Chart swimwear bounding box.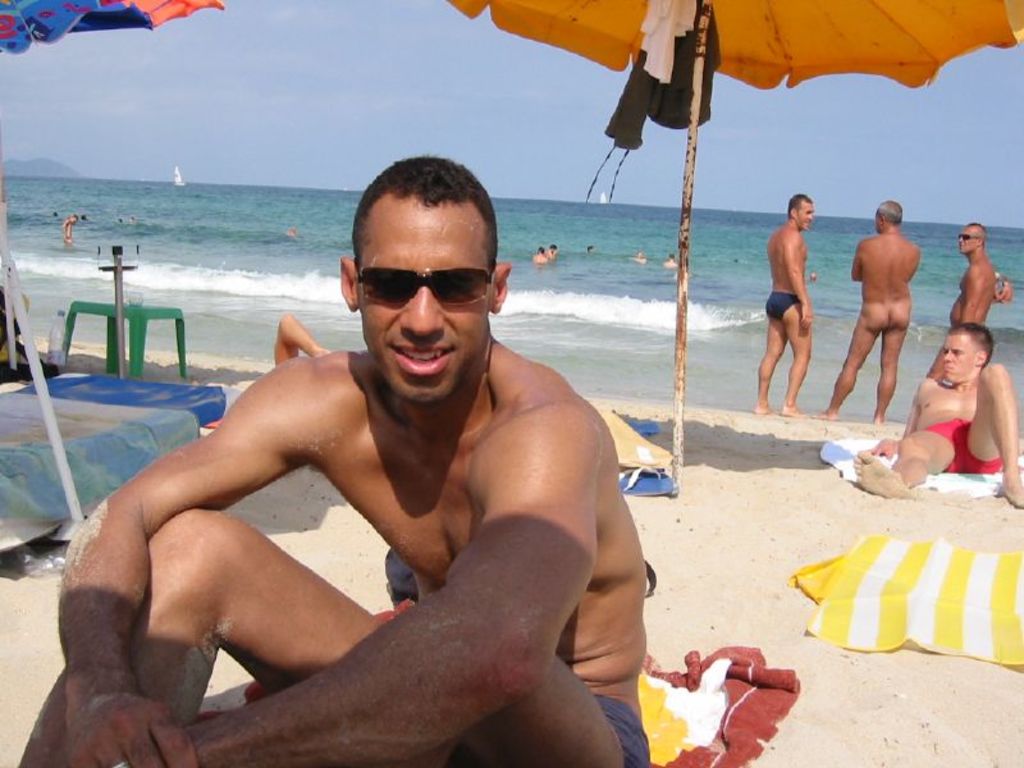
Charted: left=922, top=416, right=1005, bottom=472.
